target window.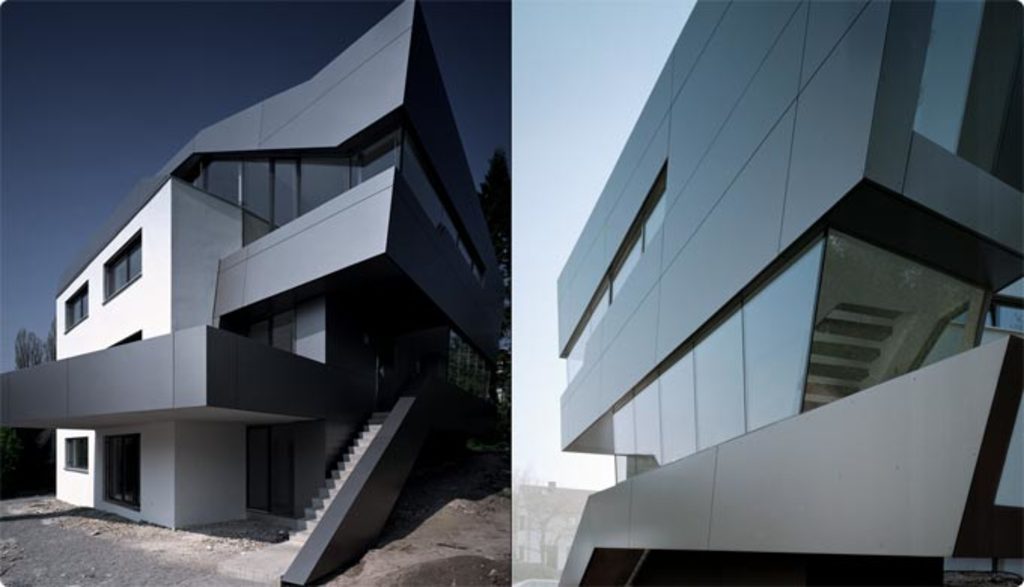
Target region: region(59, 430, 89, 479).
